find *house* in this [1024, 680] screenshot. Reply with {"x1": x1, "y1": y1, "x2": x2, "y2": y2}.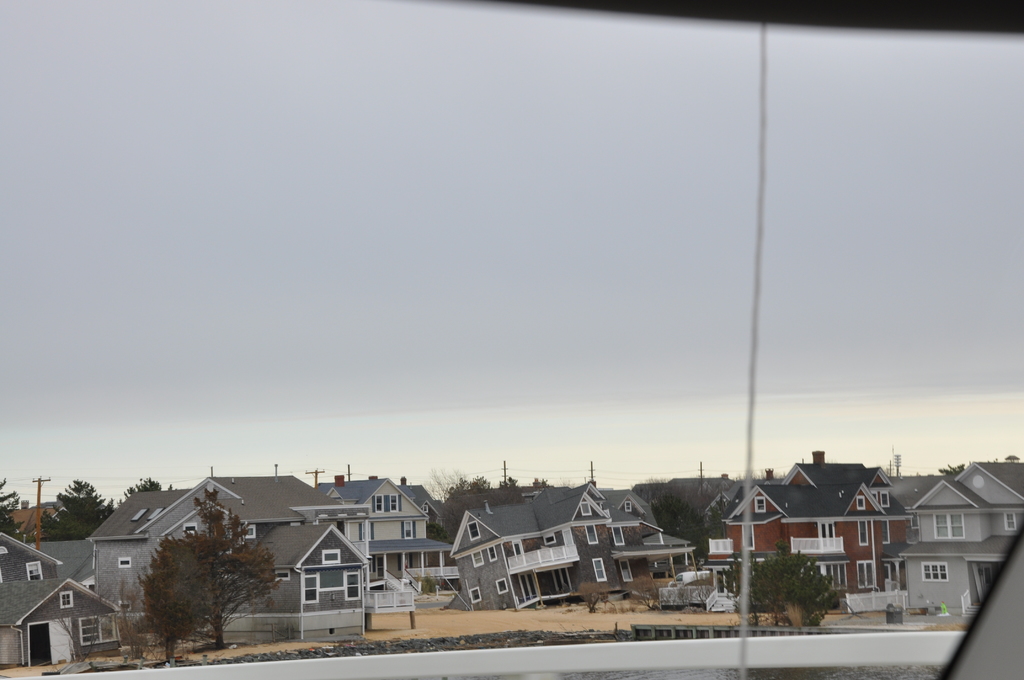
{"x1": 98, "y1": 474, "x2": 360, "y2": 648}.
